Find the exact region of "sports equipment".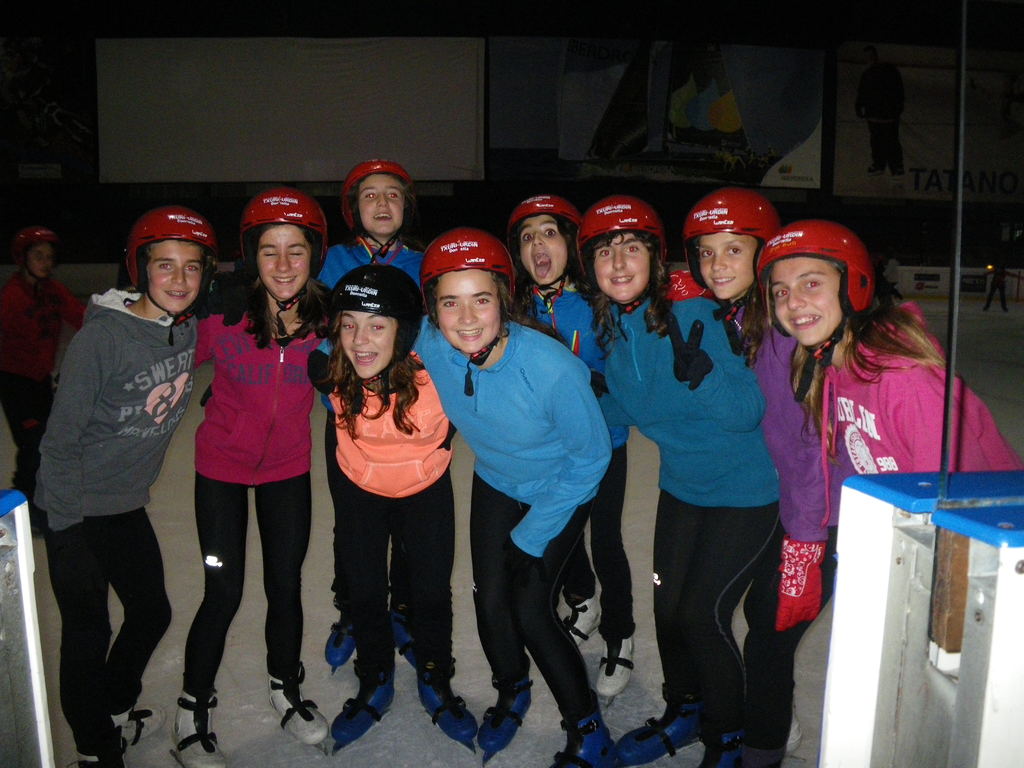
Exact region: crop(342, 162, 414, 262).
